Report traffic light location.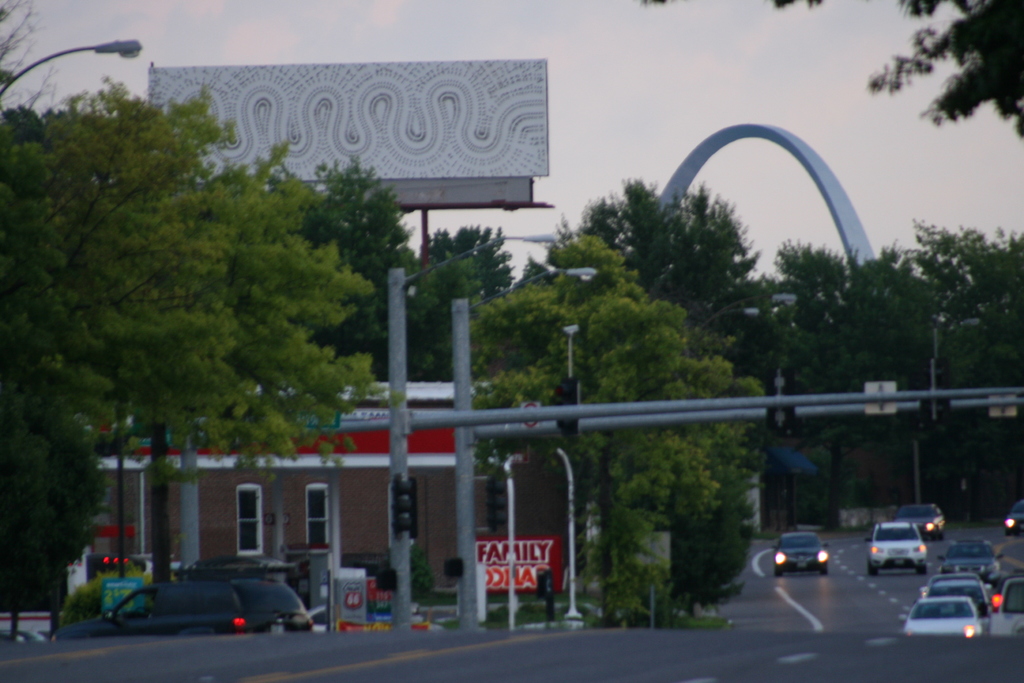
Report: 488/474/509/534.
